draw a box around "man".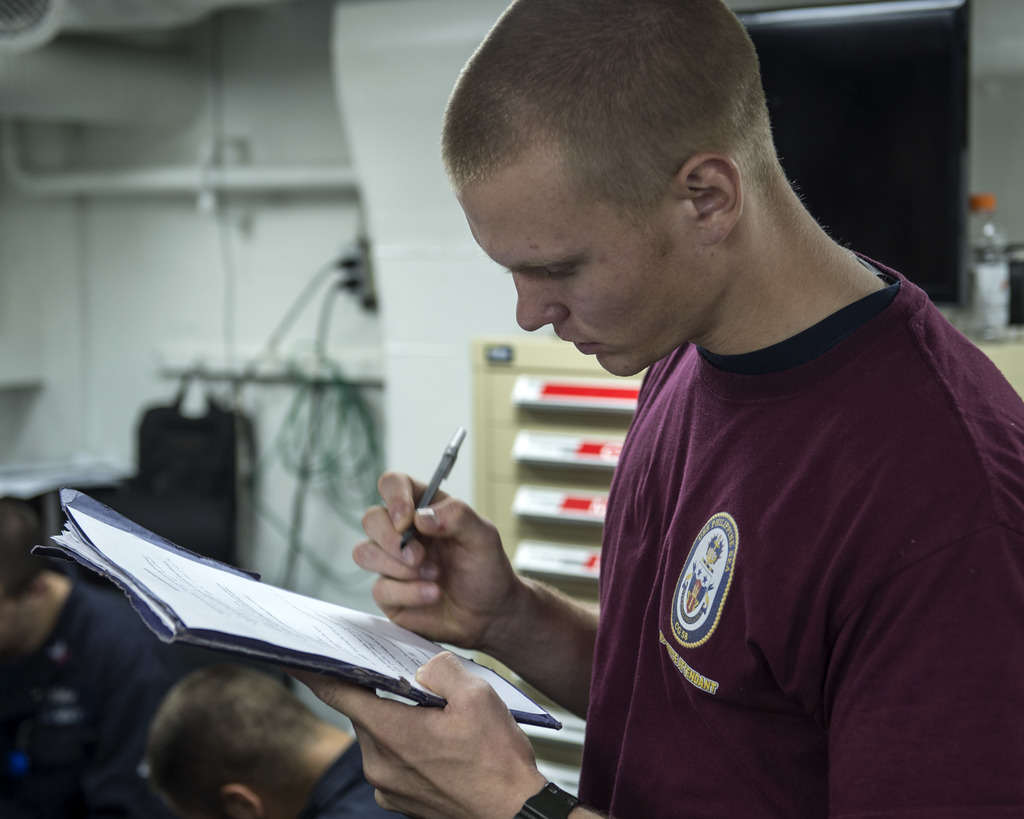
crop(399, 0, 1021, 803).
